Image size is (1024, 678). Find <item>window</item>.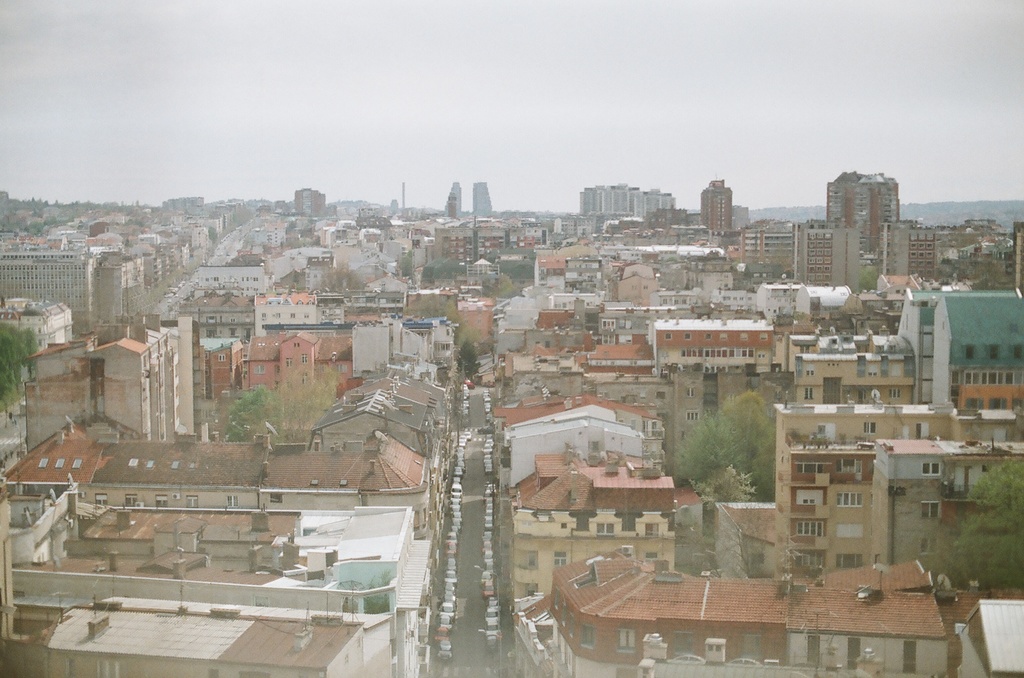
x1=964 y1=395 x2=982 y2=410.
